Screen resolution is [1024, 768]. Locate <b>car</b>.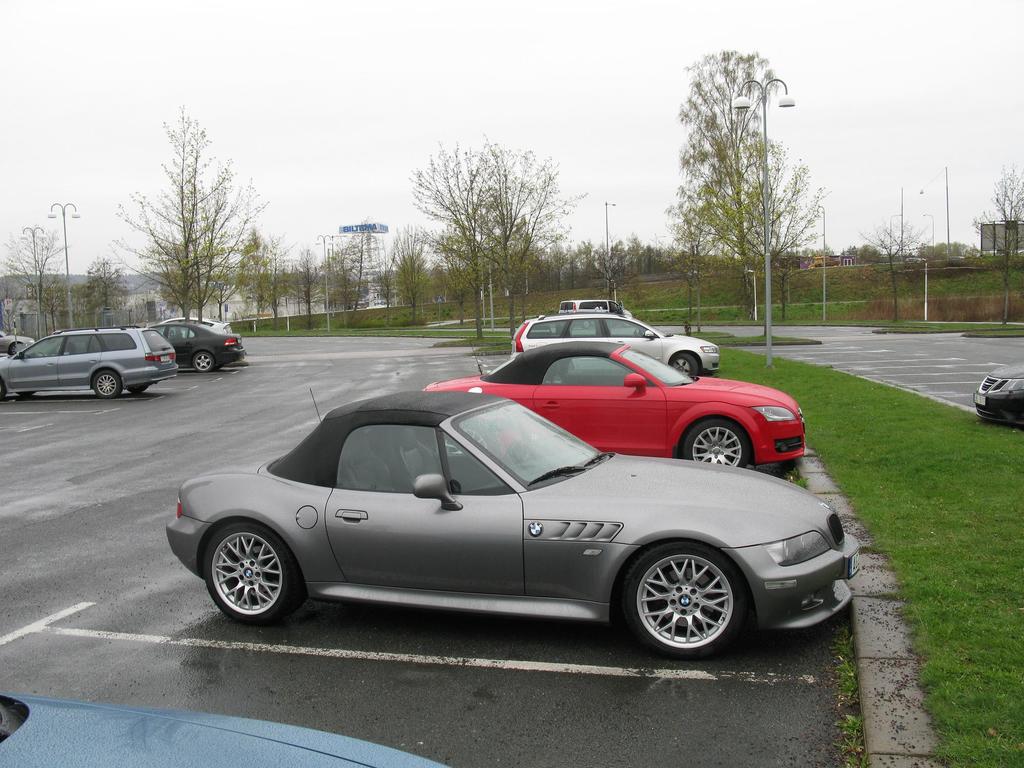
box(970, 360, 1023, 426).
